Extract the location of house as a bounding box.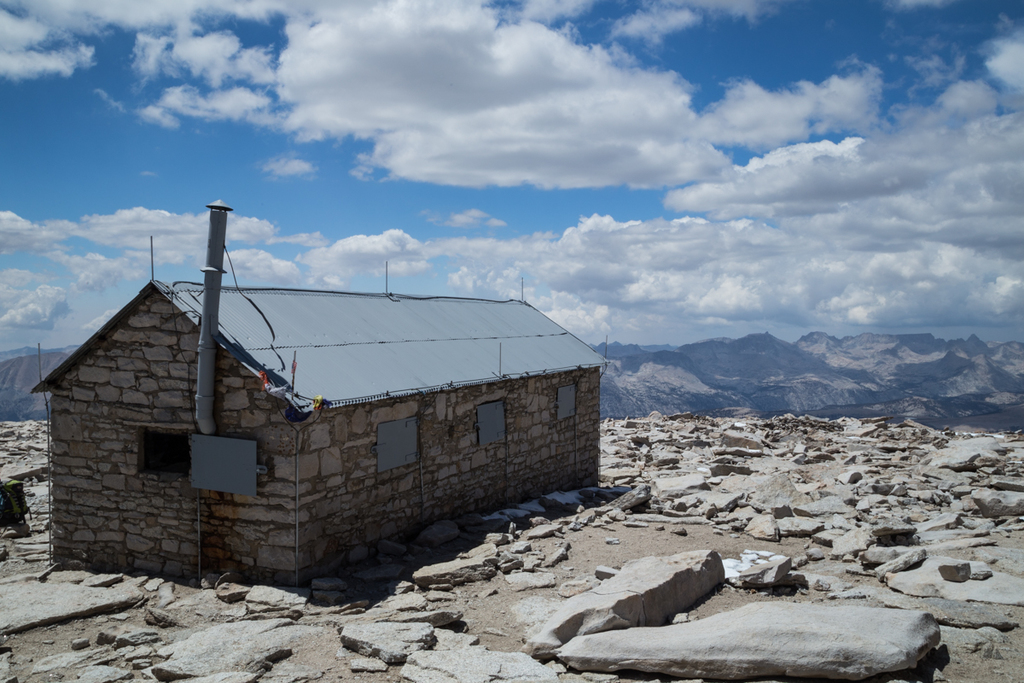
detection(30, 202, 617, 577).
